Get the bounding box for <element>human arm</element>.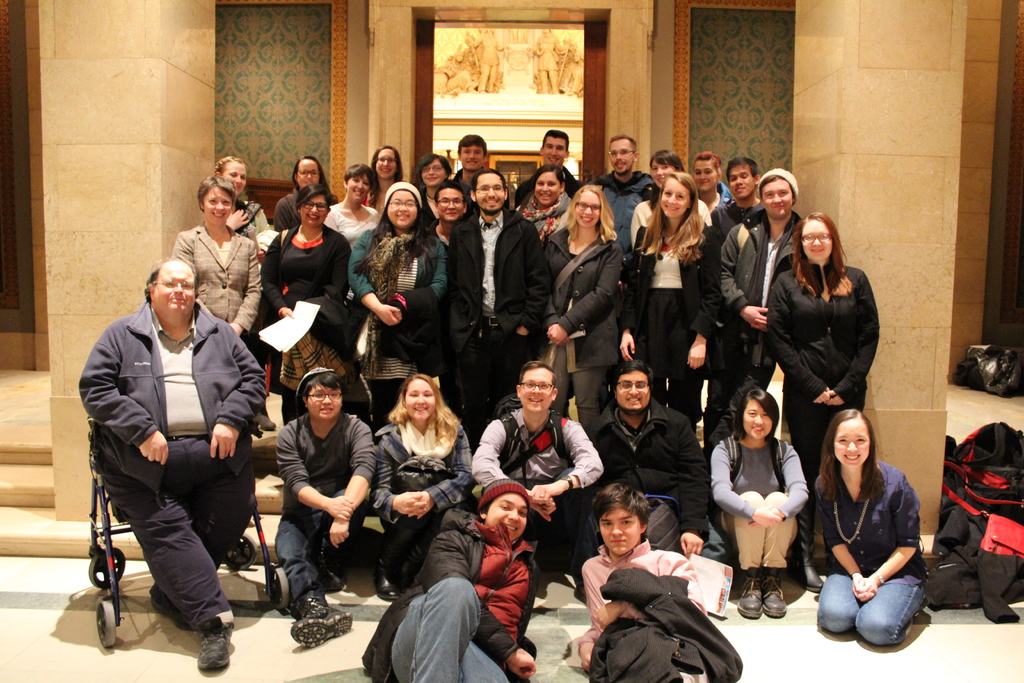
(708,440,789,529).
